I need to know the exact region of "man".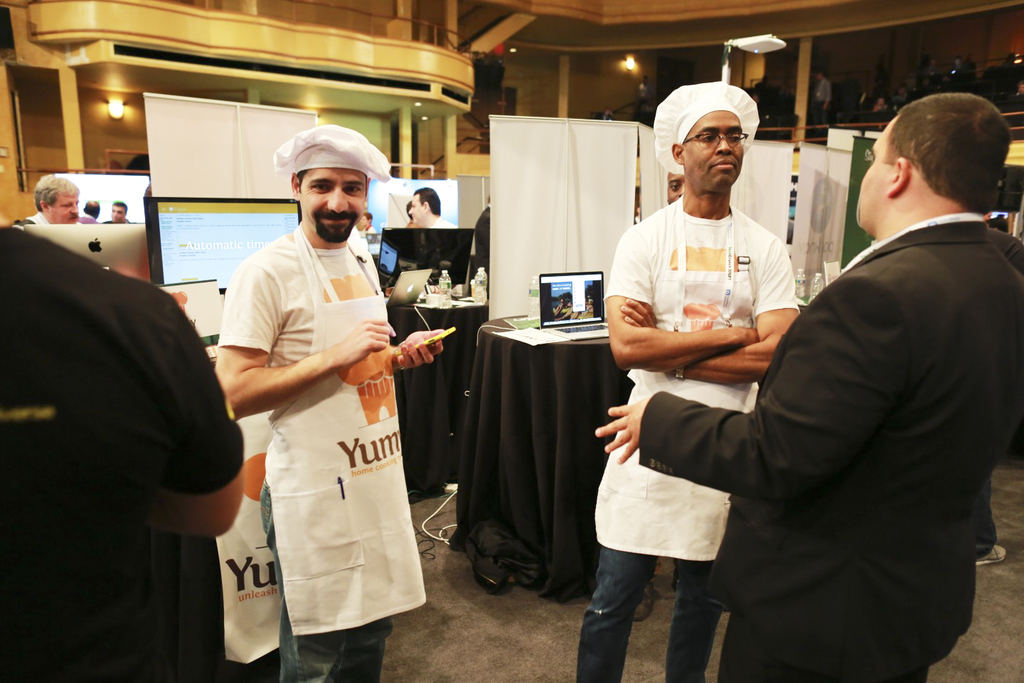
Region: (572, 80, 799, 682).
